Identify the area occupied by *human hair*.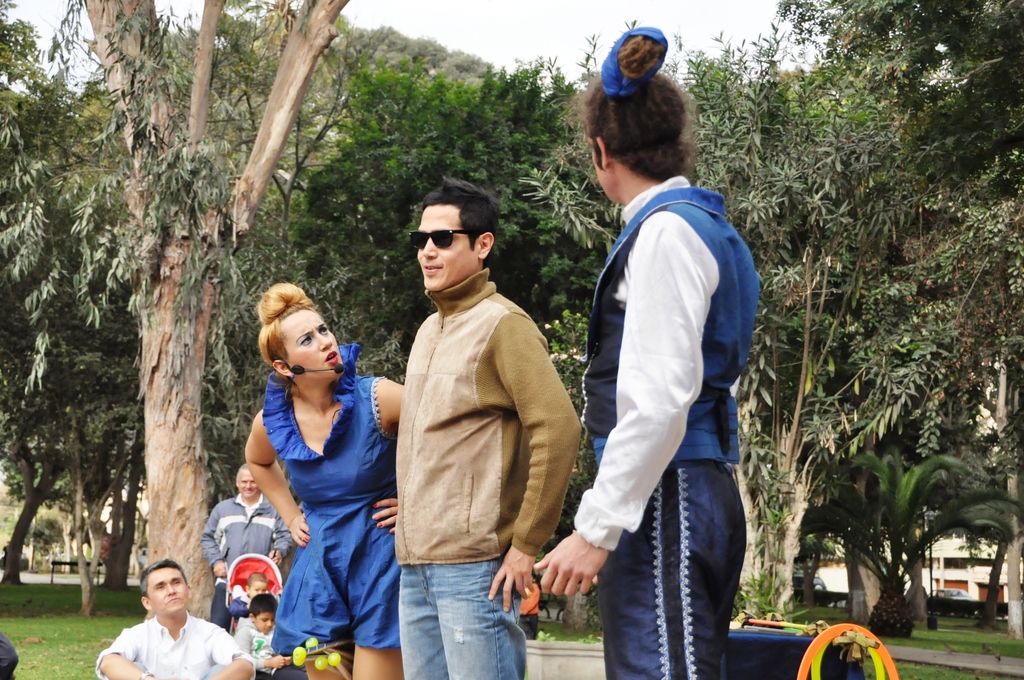
Area: crop(236, 463, 250, 477).
